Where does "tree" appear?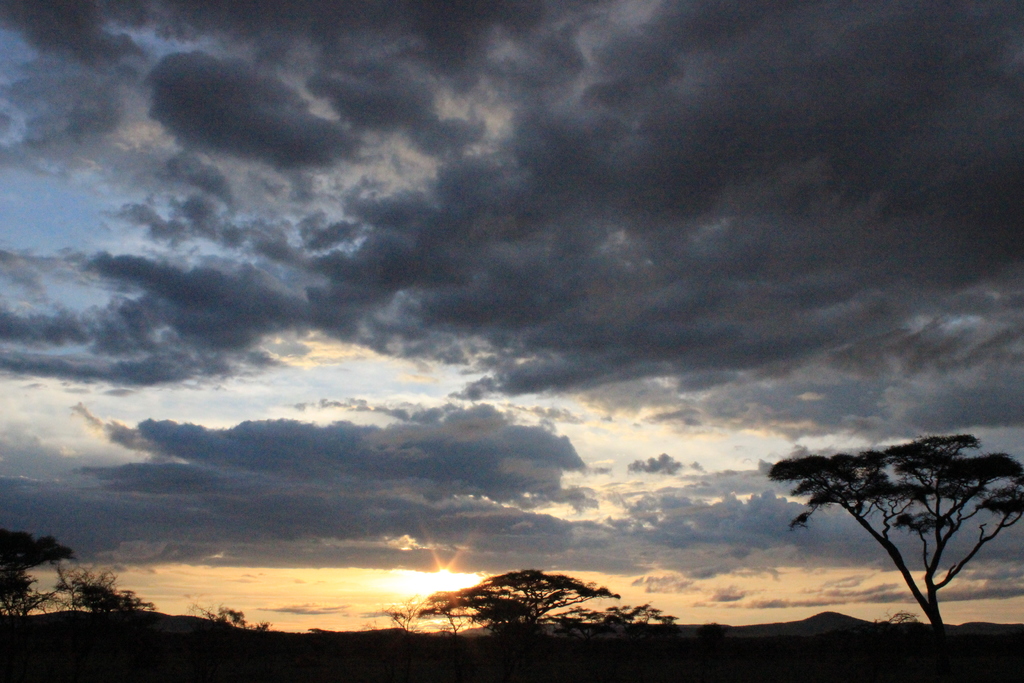
Appears at 584,597,665,624.
